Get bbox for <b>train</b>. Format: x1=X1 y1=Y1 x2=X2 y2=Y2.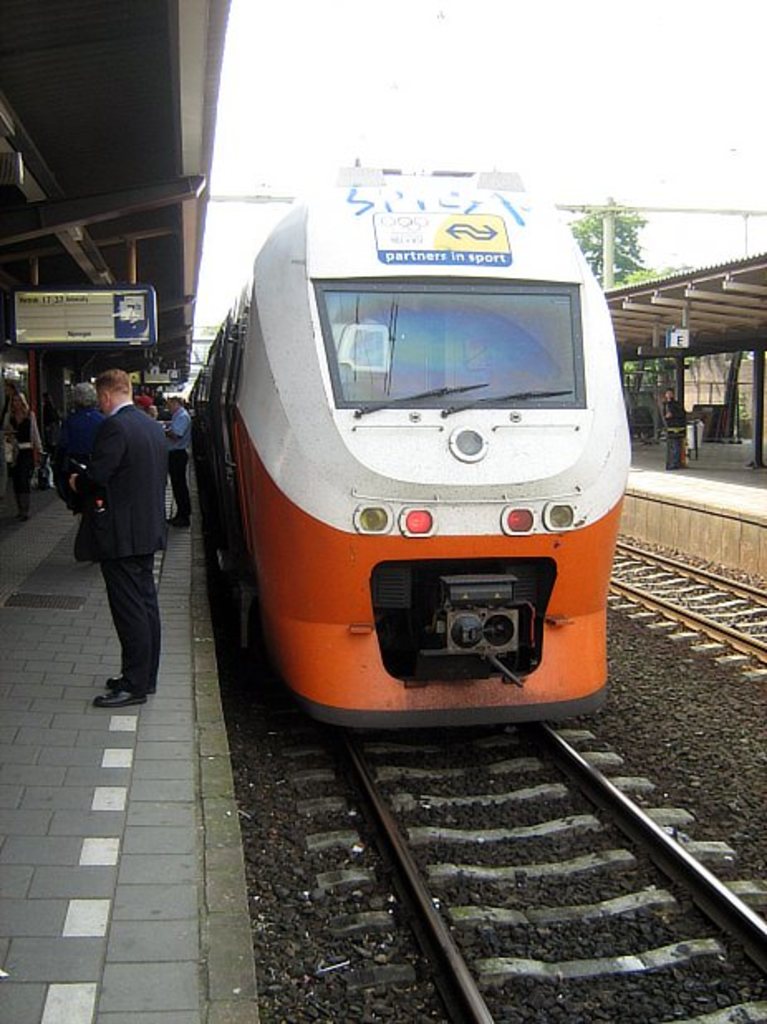
x1=187 y1=162 x2=631 y2=729.
